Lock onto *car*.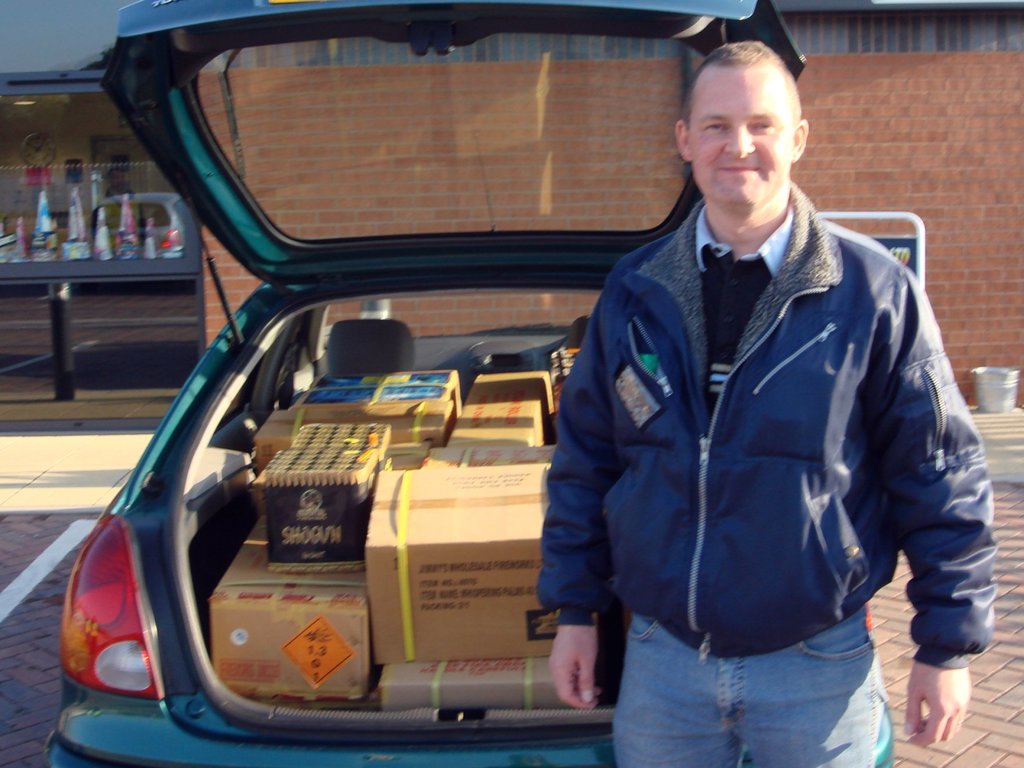
Locked: region(45, 0, 808, 767).
